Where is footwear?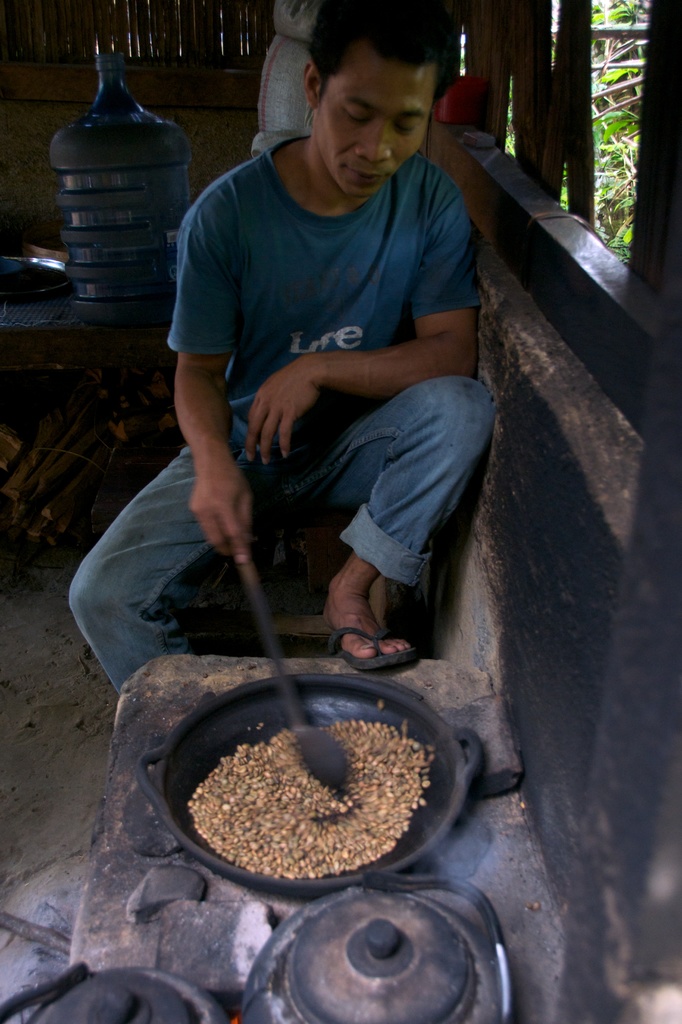
BBox(321, 619, 417, 677).
